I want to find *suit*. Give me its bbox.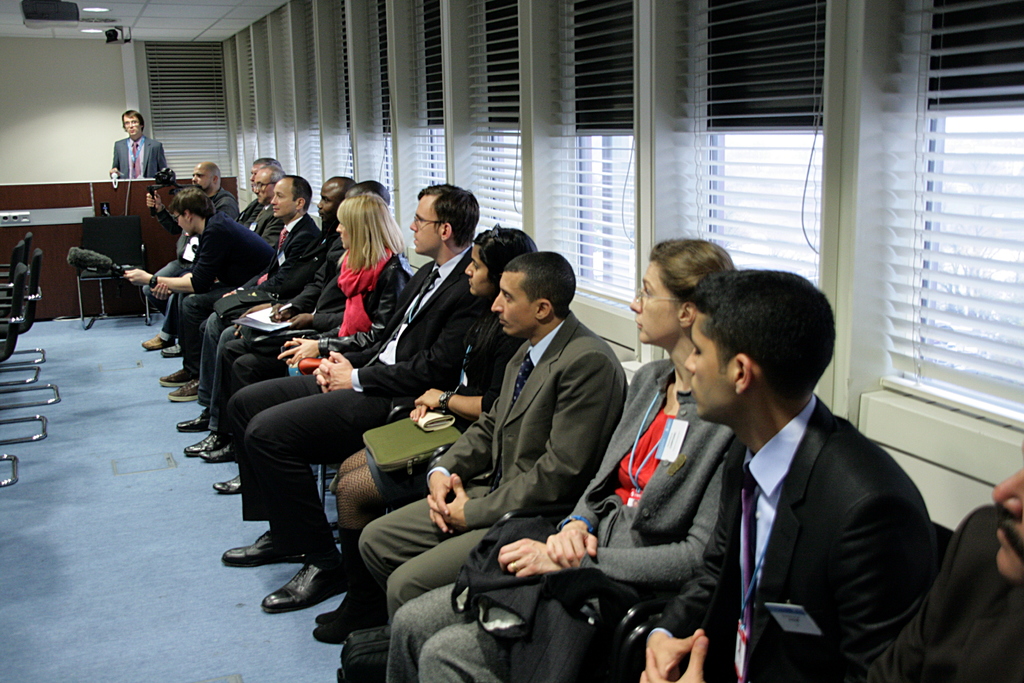
left=871, top=504, right=1023, bottom=682.
